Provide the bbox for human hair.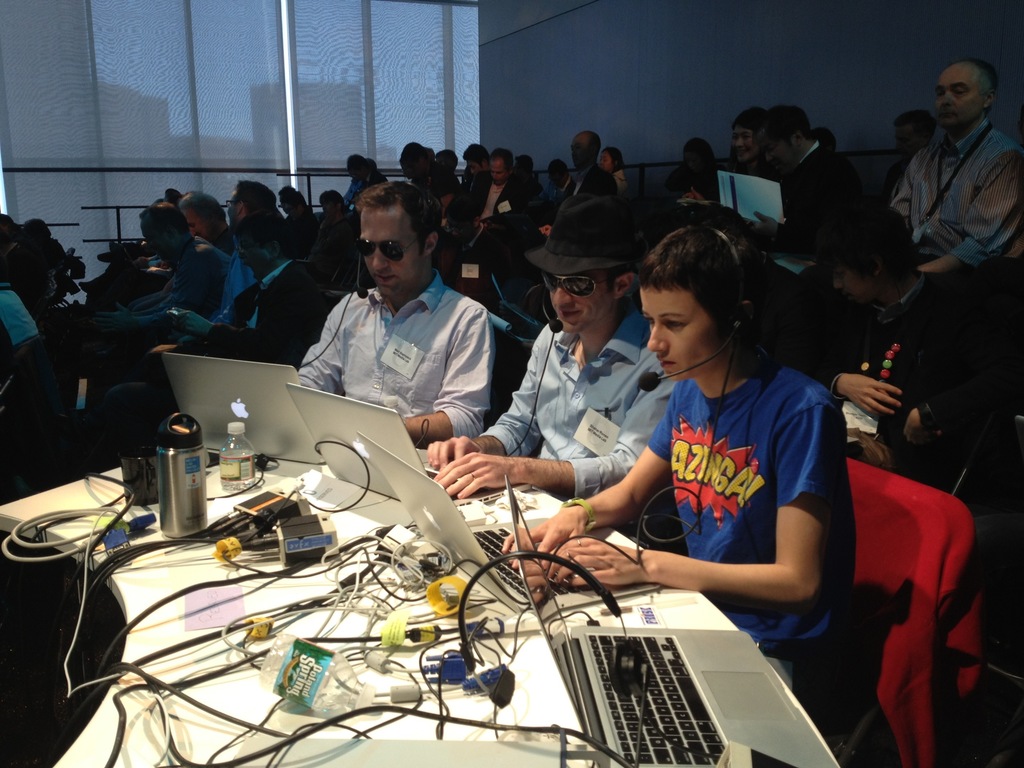
{"x1": 578, "y1": 135, "x2": 600, "y2": 141}.
